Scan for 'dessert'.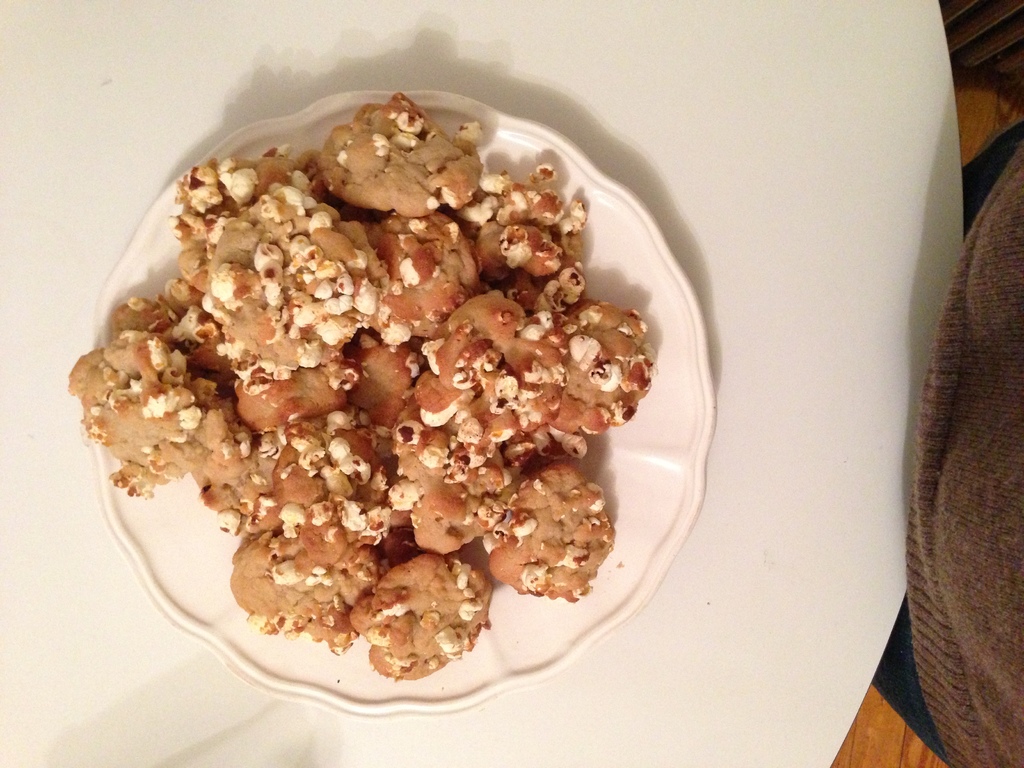
Scan result: BBox(195, 219, 256, 313).
